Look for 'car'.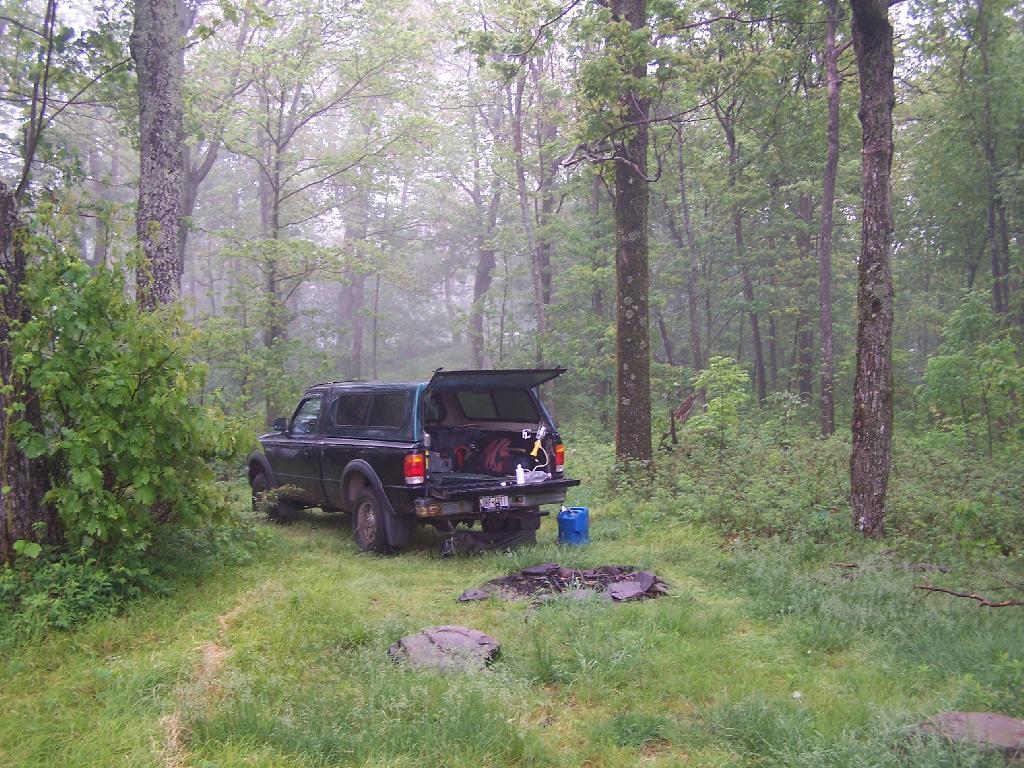
Found: [left=243, top=365, right=582, bottom=555].
